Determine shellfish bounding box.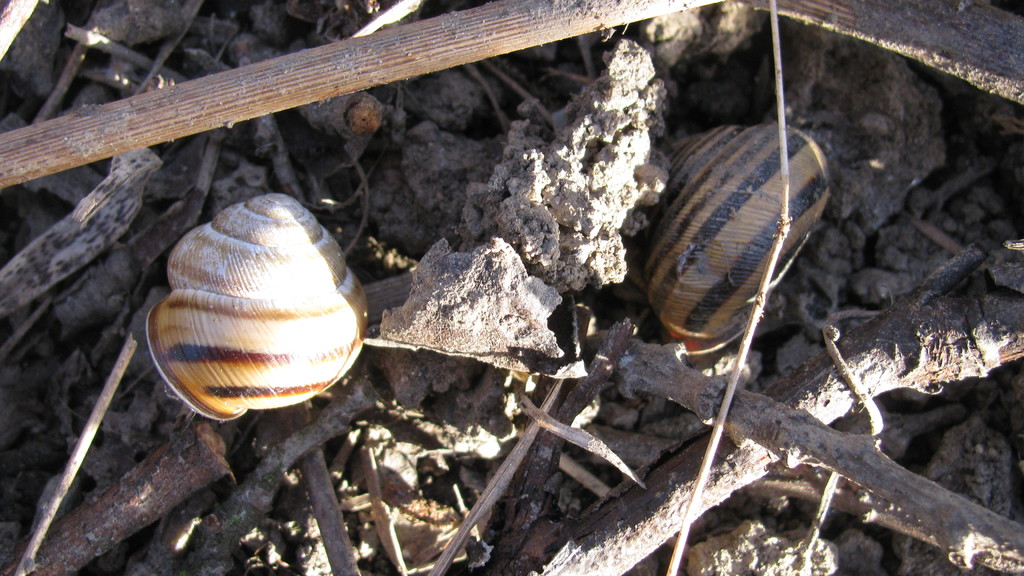
Determined: Rect(140, 195, 378, 431).
